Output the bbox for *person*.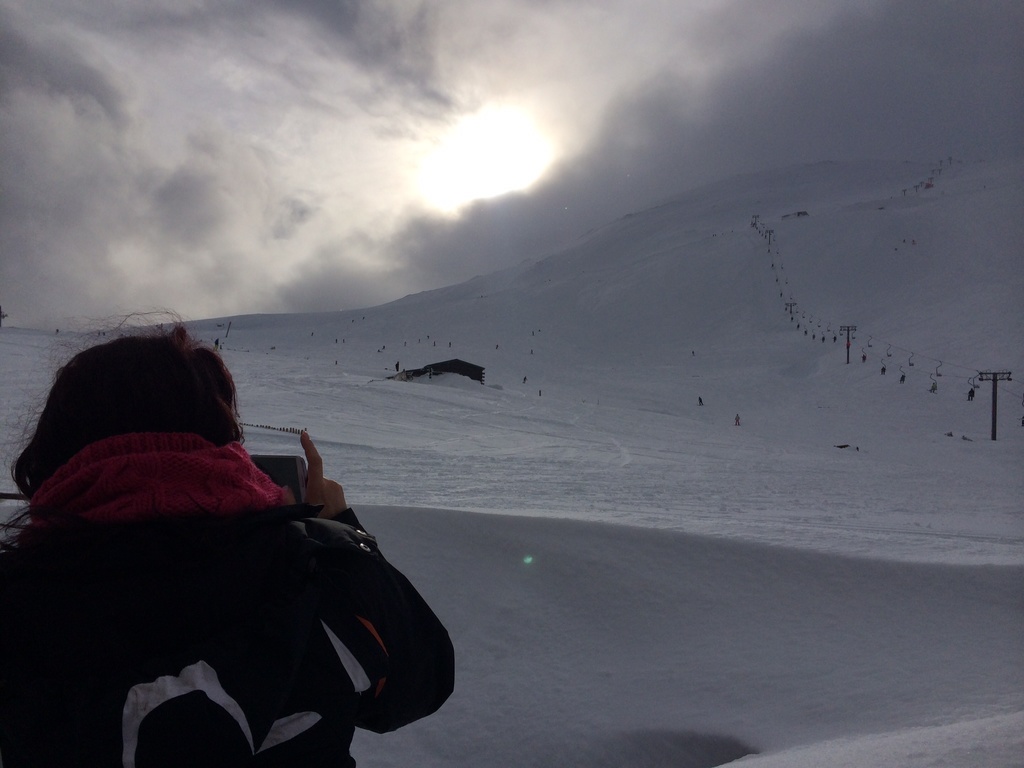
[x1=733, y1=413, x2=738, y2=427].
